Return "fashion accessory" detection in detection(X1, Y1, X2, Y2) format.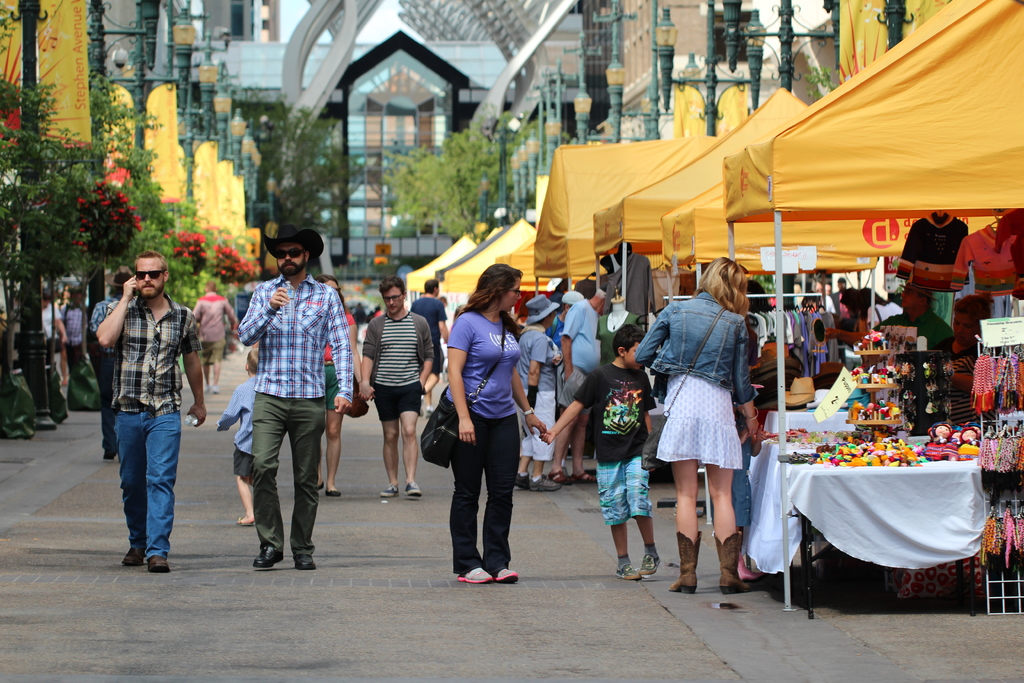
detection(141, 548, 169, 570).
